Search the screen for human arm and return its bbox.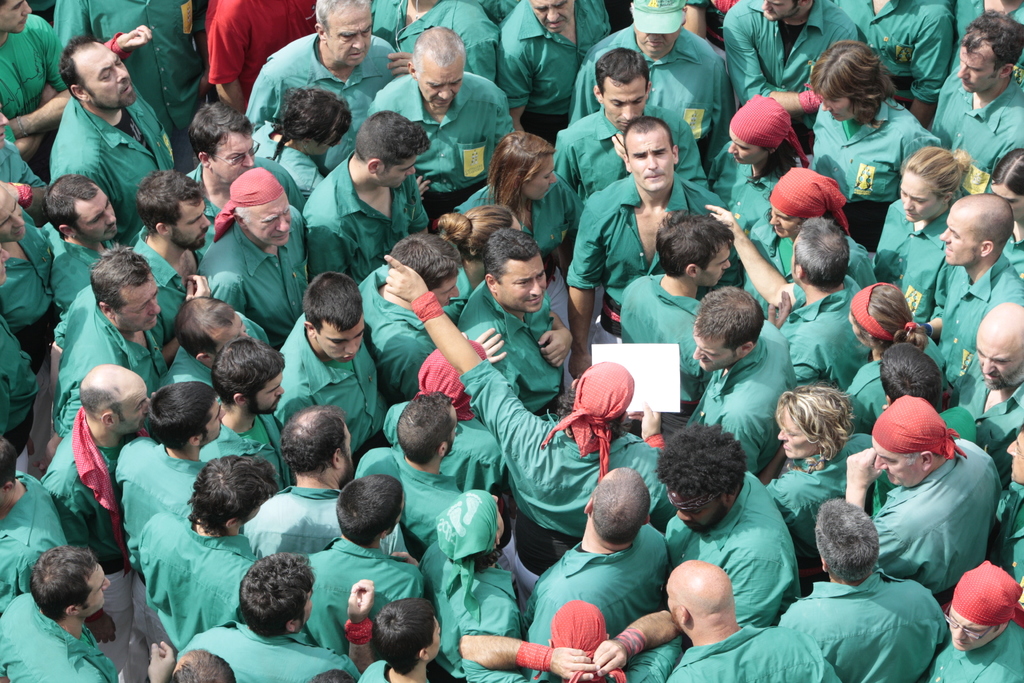
Found: 0:72:54:160.
